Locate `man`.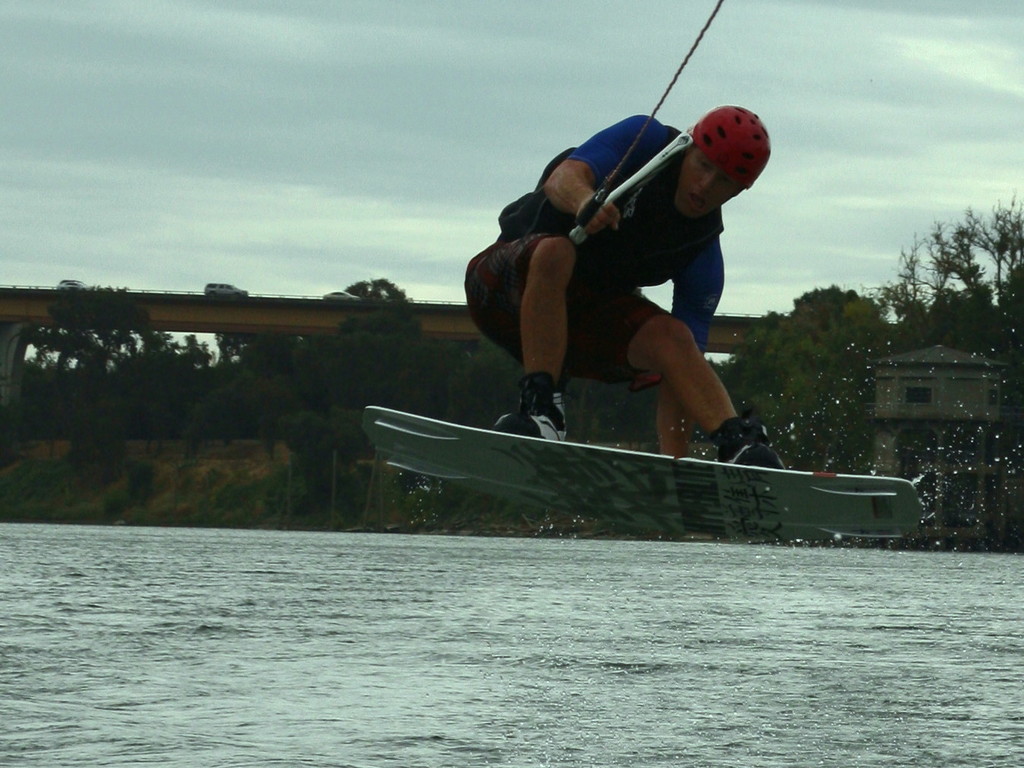
Bounding box: pyautogui.locateOnScreen(447, 105, 805, 480).
